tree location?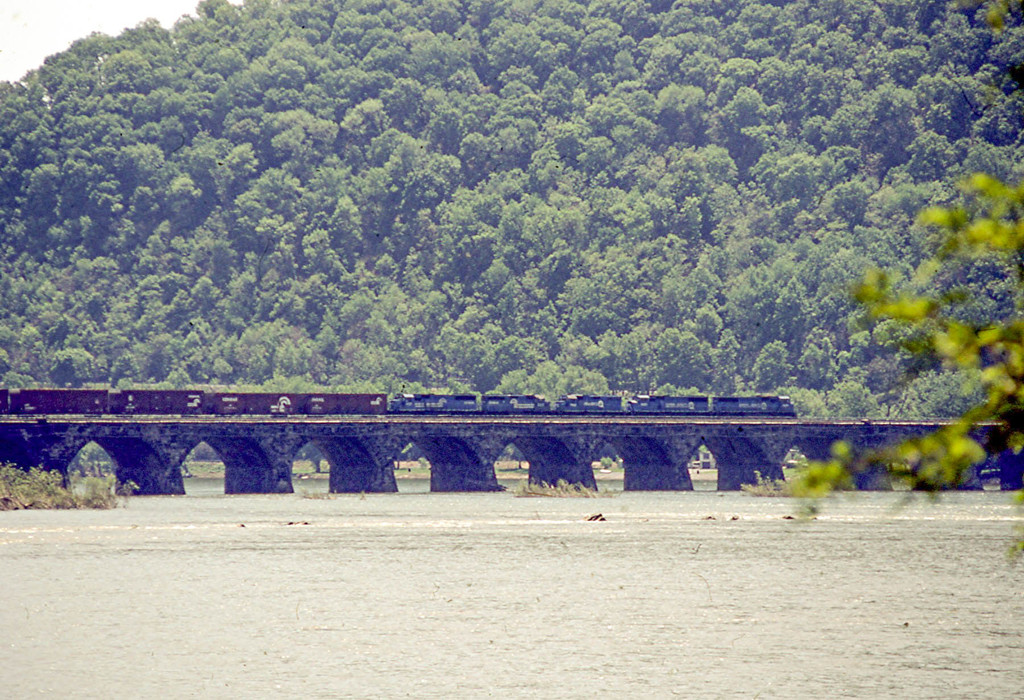
(left=67, top=438, right=118, bottom=480)
